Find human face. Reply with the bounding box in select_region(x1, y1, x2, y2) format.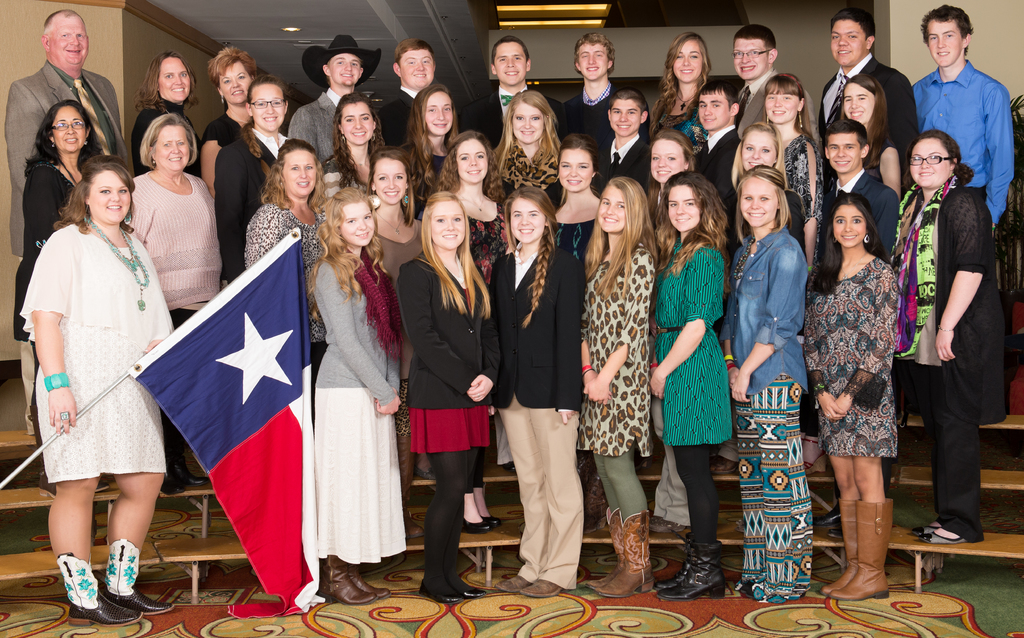
select_region(424, 93, 453, 135).
